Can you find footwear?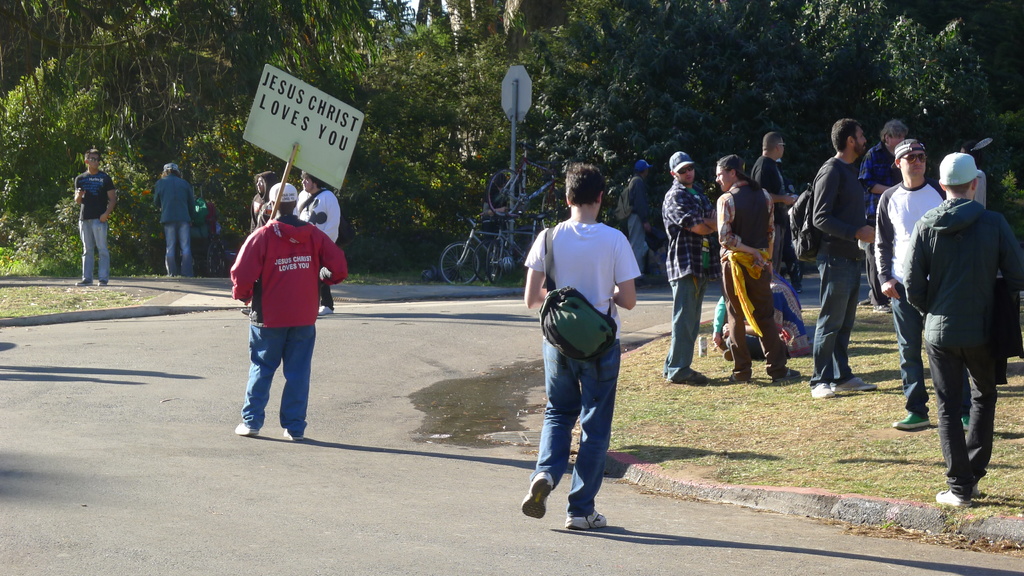
Yes, bounding box: 95:280:105:285.
